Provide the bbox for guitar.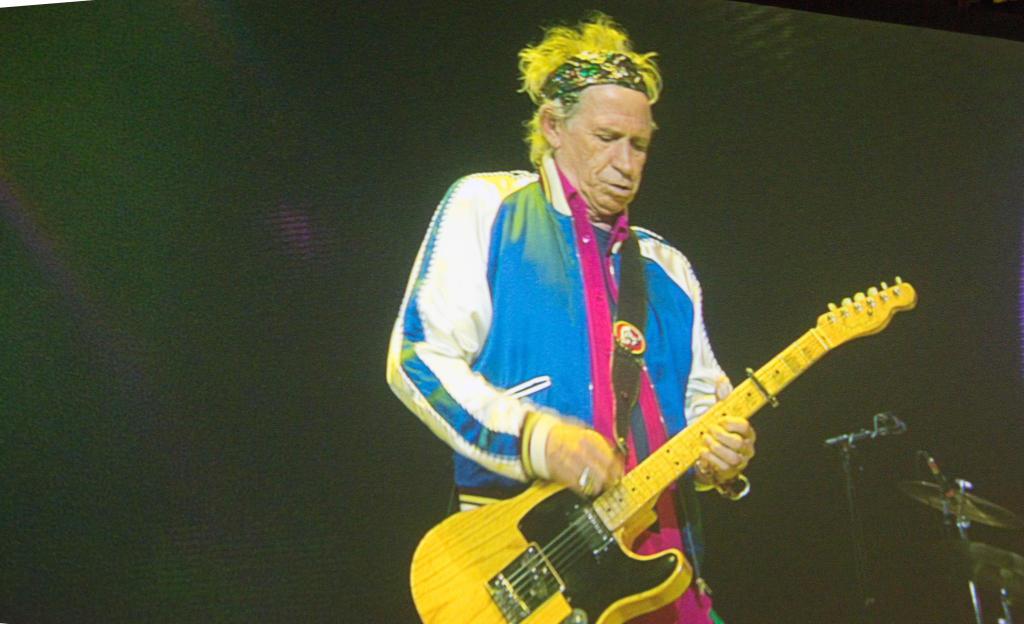
{"x1": 437, "y1": 277, "x2": 908, "y2": 622}.
